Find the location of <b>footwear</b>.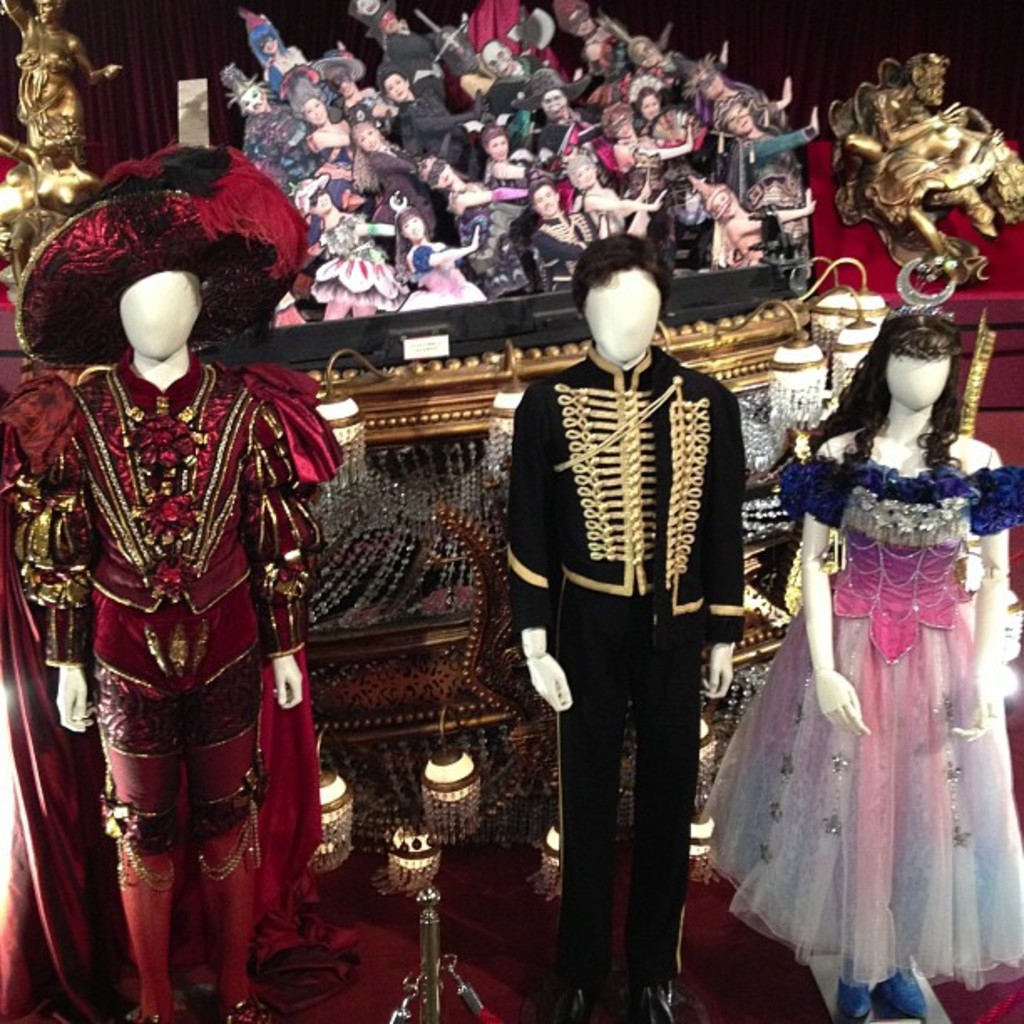
Location: {"left": 545, "top": 980, "right": 609, "bottom": 1022}.
